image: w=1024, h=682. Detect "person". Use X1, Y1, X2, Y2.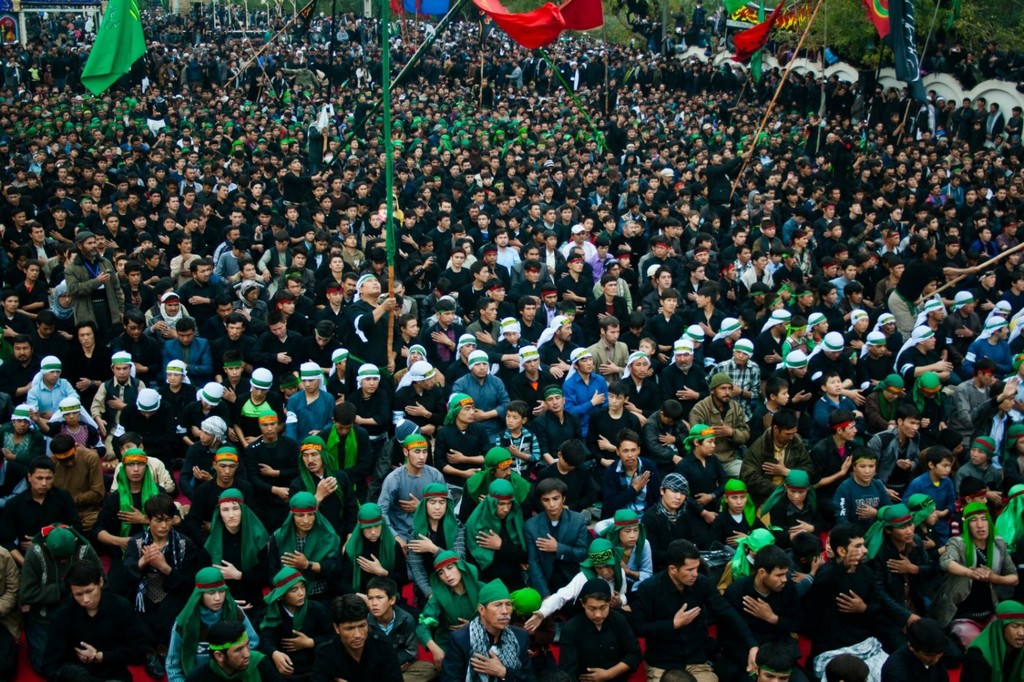
595, 510, 653, 597.
